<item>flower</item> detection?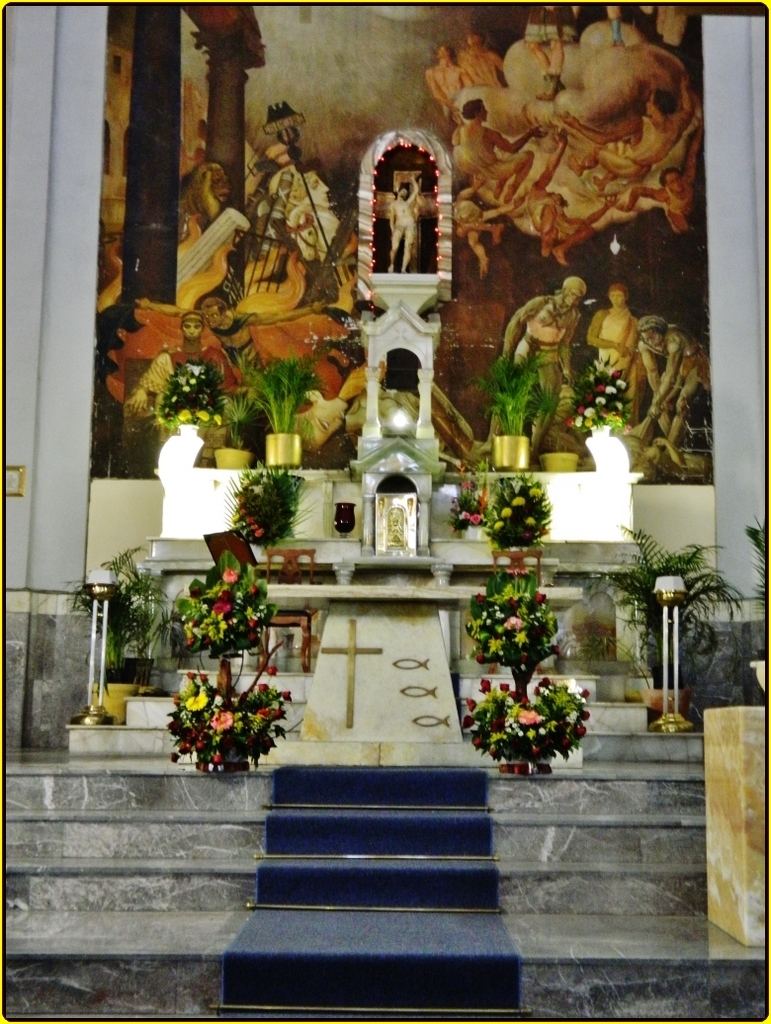
x1=464 y1=508 x2=469 y2=515
